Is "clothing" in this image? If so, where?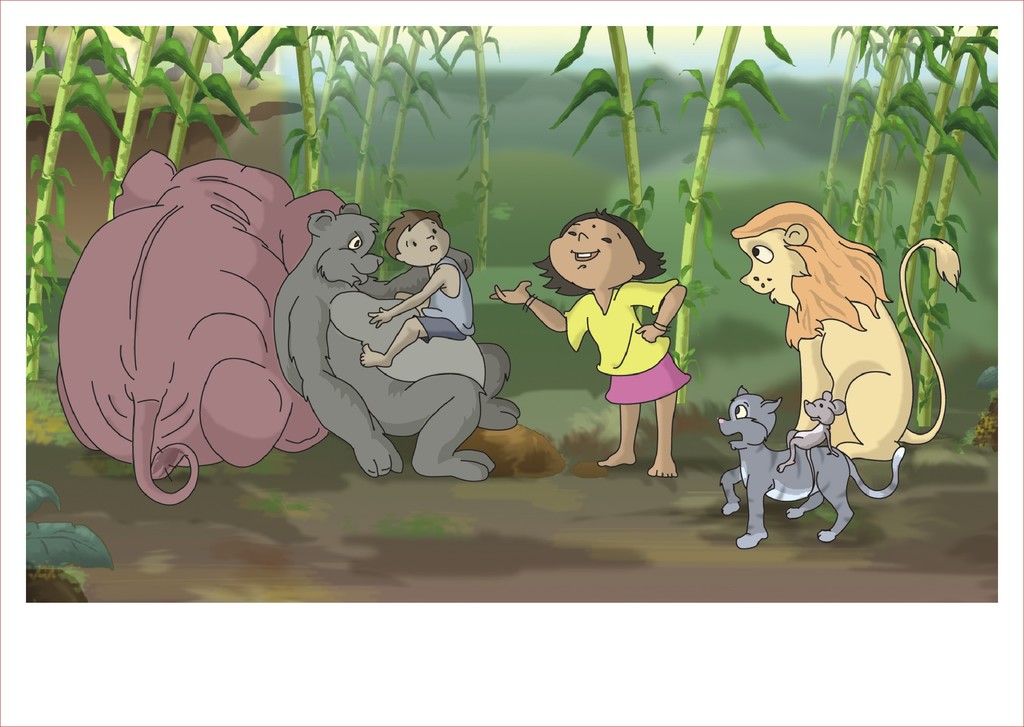
Yes, at <region>563, 278, 691, 405</region>.
